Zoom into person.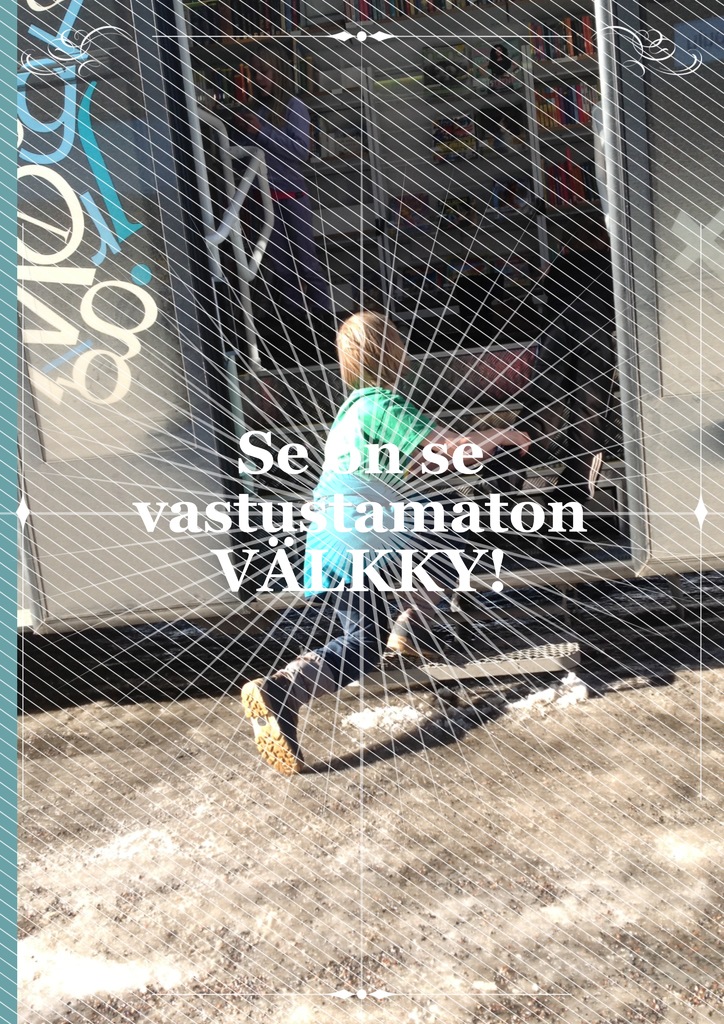
Zoom target: BBox(233, 312, 531, 765).
